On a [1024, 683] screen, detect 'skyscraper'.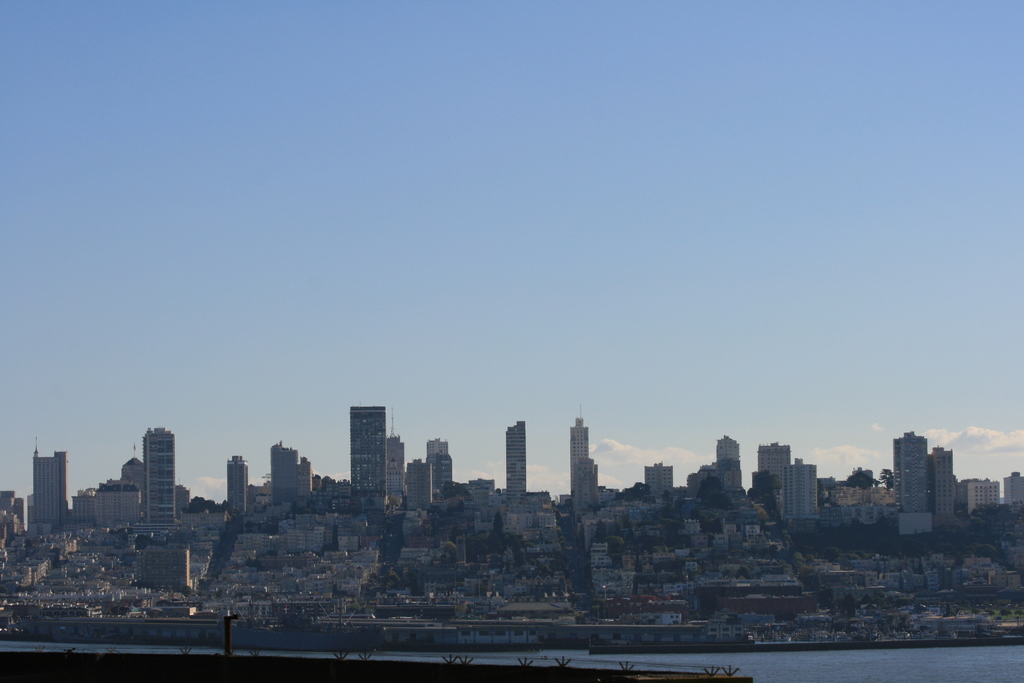
Rect(31, 435, 70, 536).
